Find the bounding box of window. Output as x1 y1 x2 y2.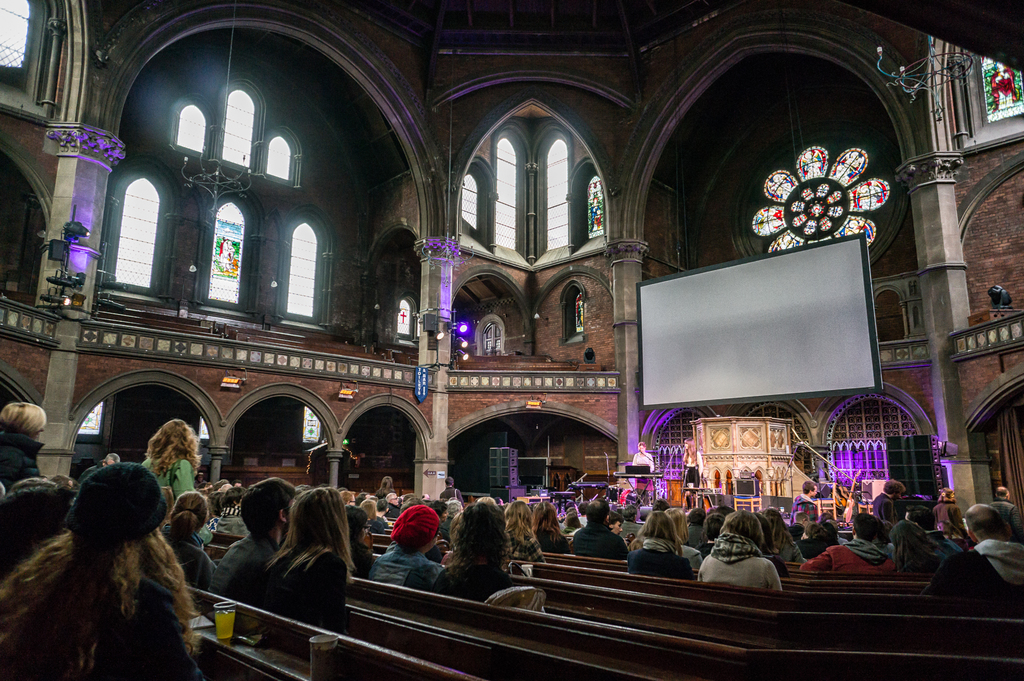
263 137 291 179.
